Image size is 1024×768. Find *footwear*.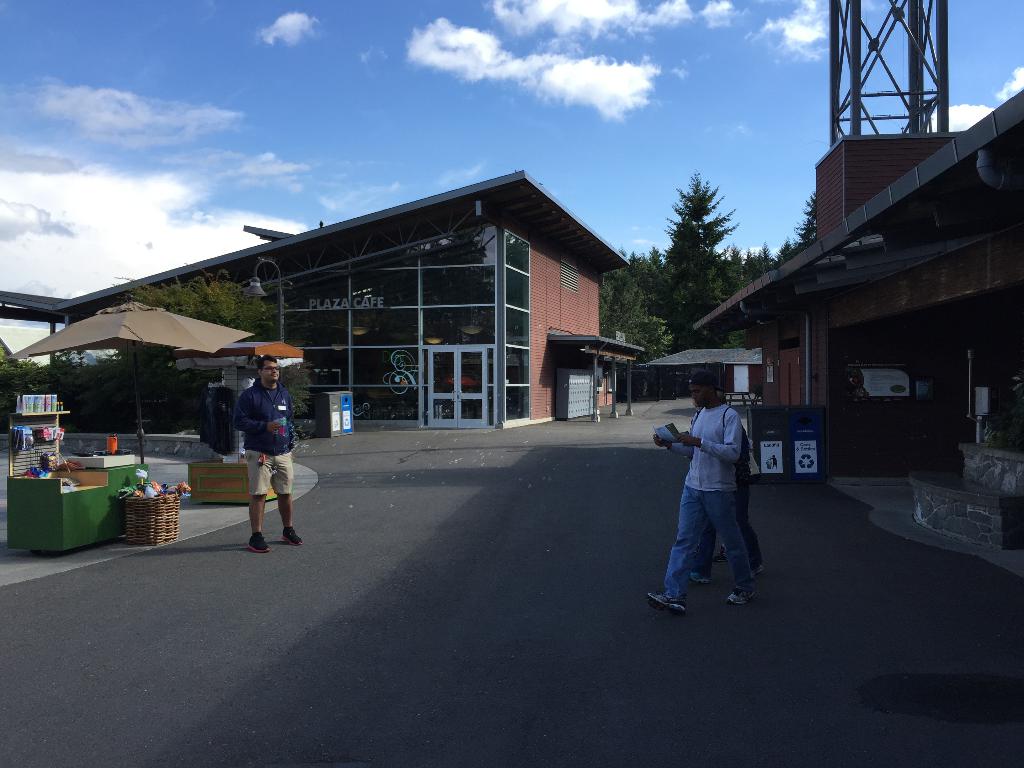
region(730, 589, 758, 610).
